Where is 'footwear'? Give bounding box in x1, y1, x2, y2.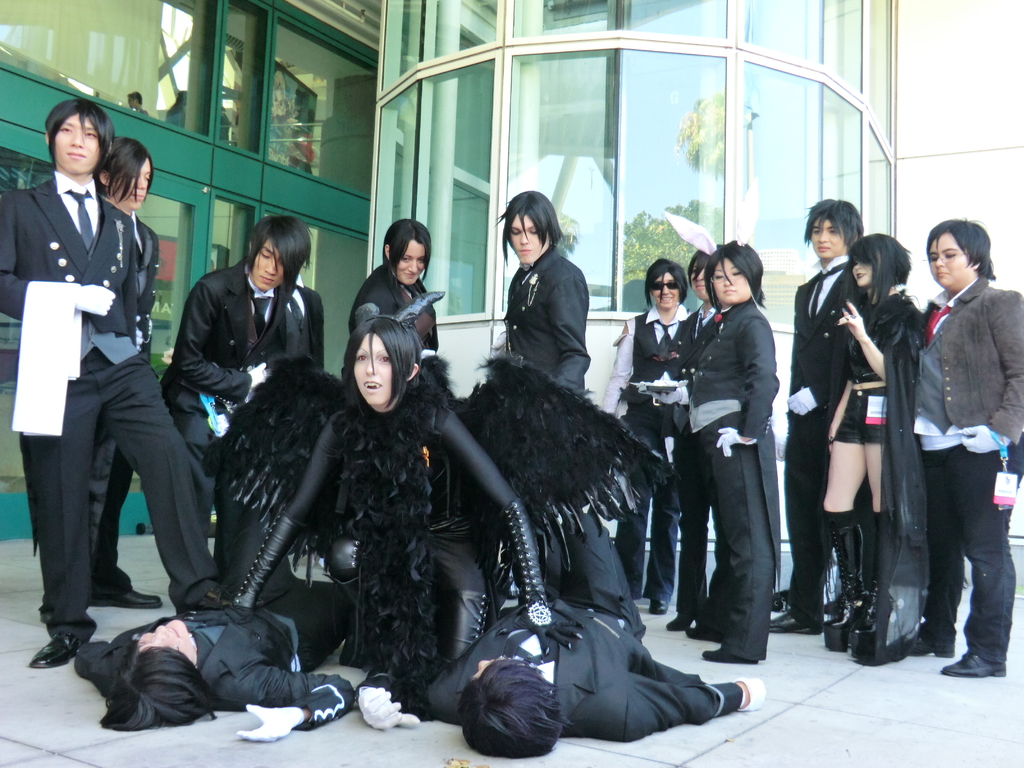
647, 598, 664, 612.
